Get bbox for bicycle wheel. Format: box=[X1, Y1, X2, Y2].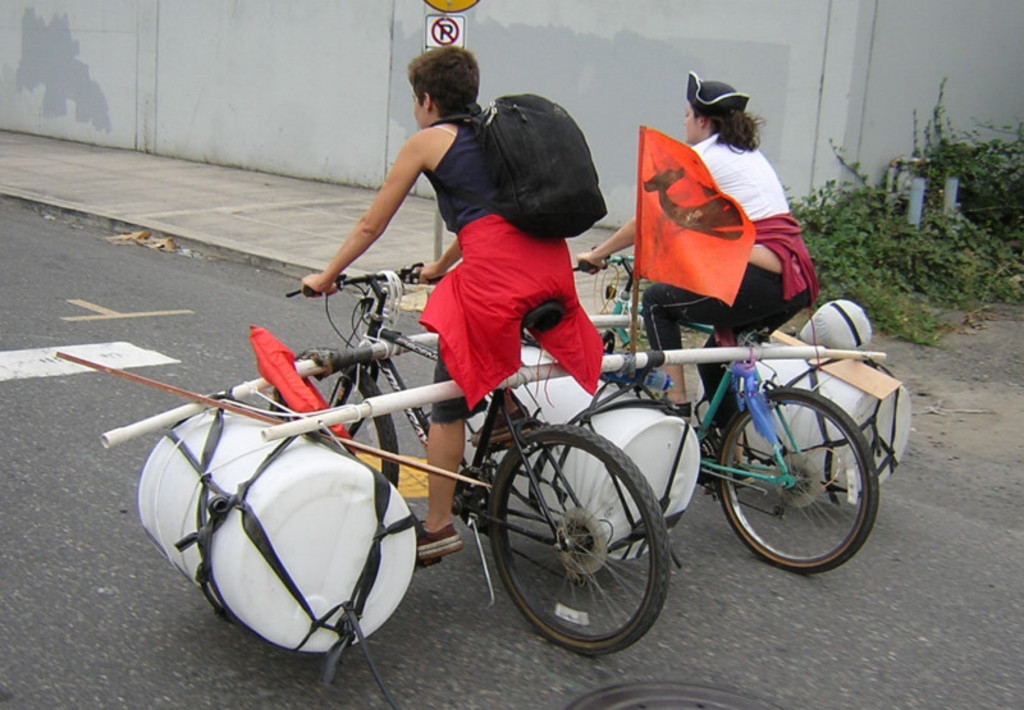
box=[479, 417, 668, 655].
